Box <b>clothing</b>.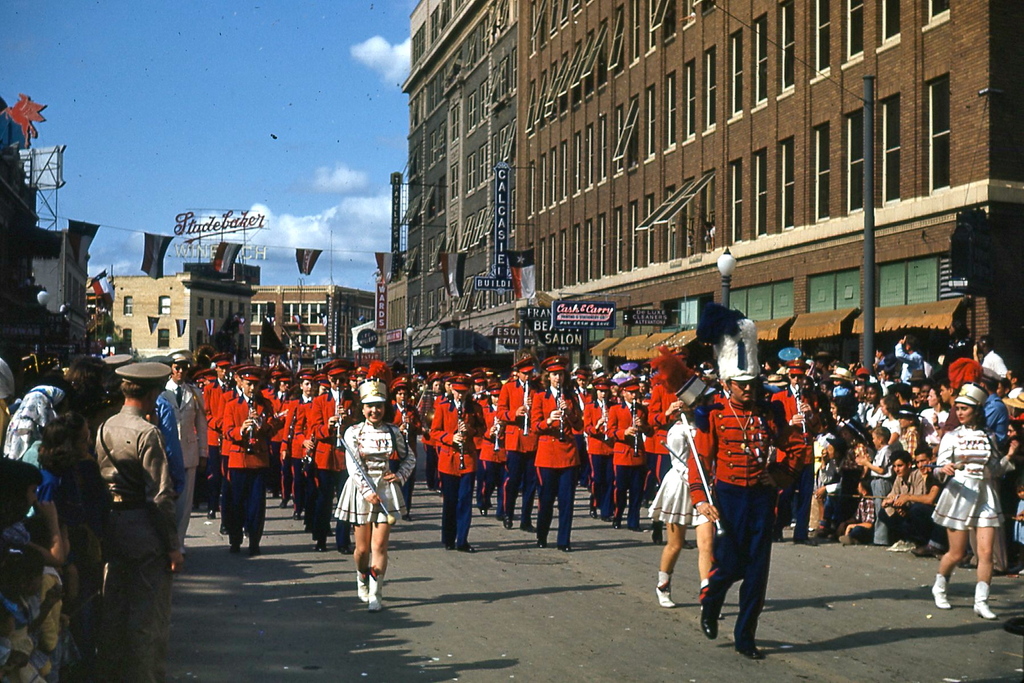
rect(657, 414, 709, 537).
